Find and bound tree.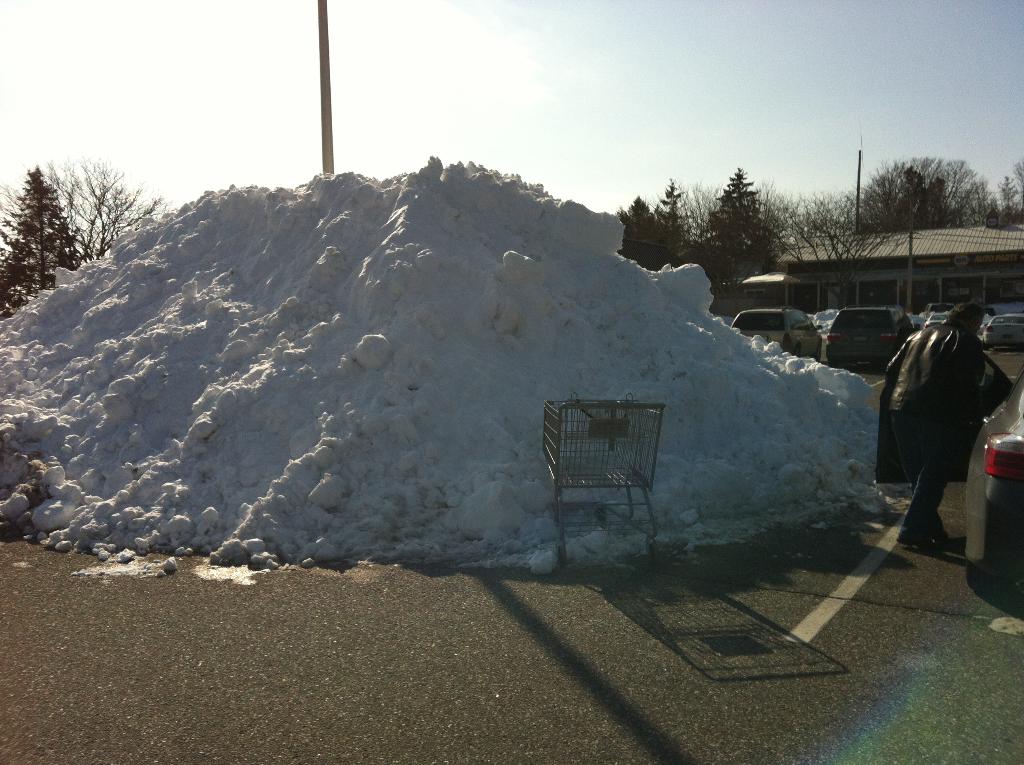
Bound: bbox=[676, 184, 804, 248].
